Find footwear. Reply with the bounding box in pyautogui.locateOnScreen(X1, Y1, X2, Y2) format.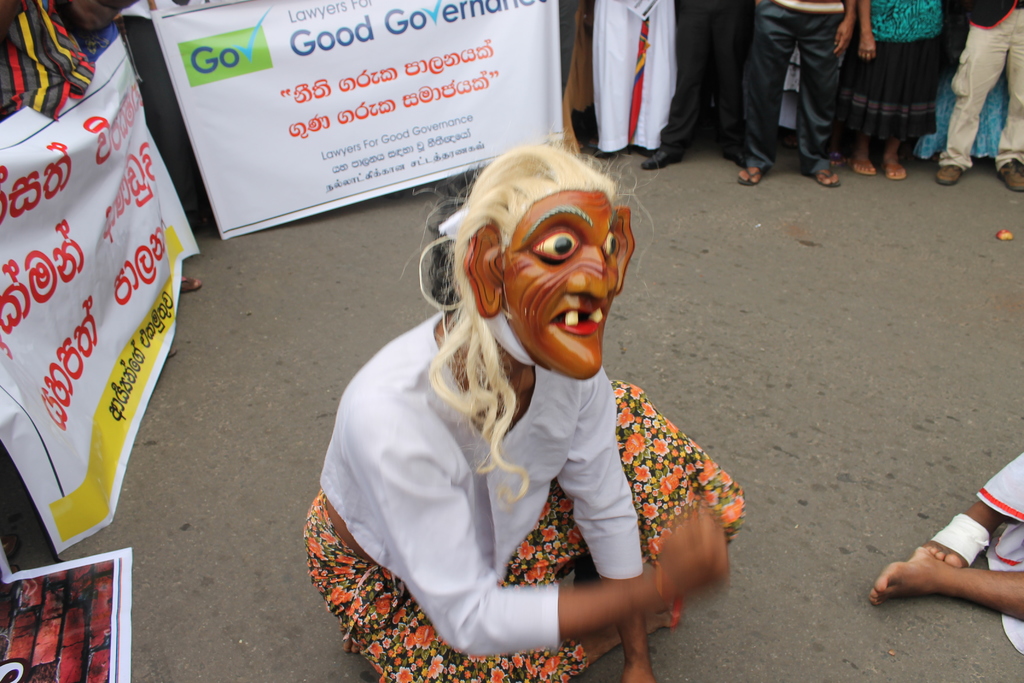
pyautogui.locateOnScreen(934, 165, 962, 185).
